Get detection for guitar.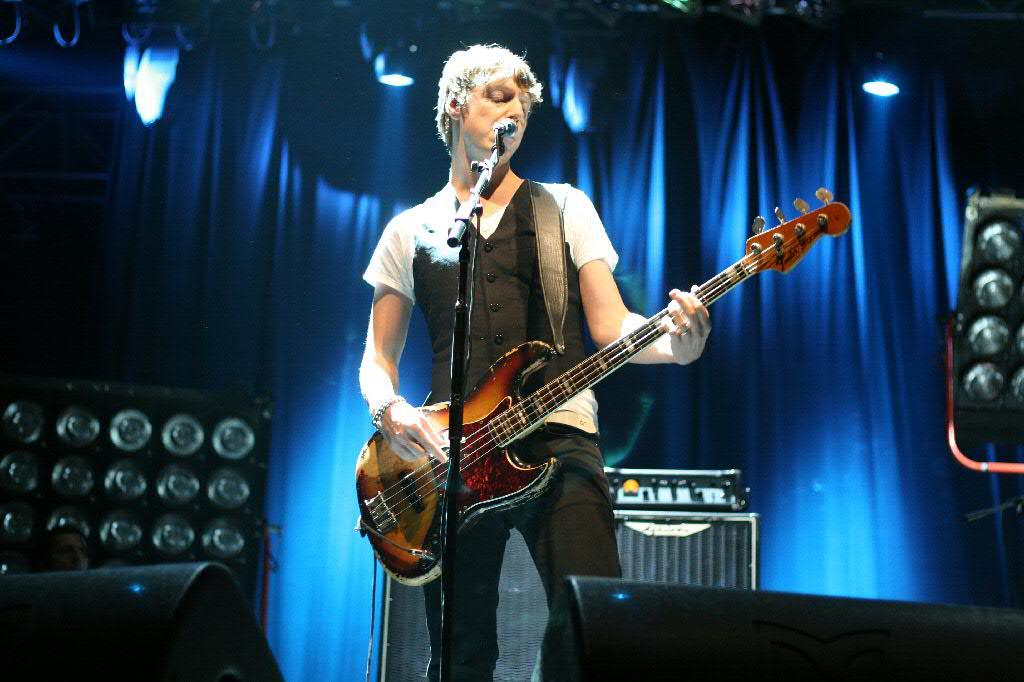
Detection: <bbox>353, 195, 854, 597</bbox>.
